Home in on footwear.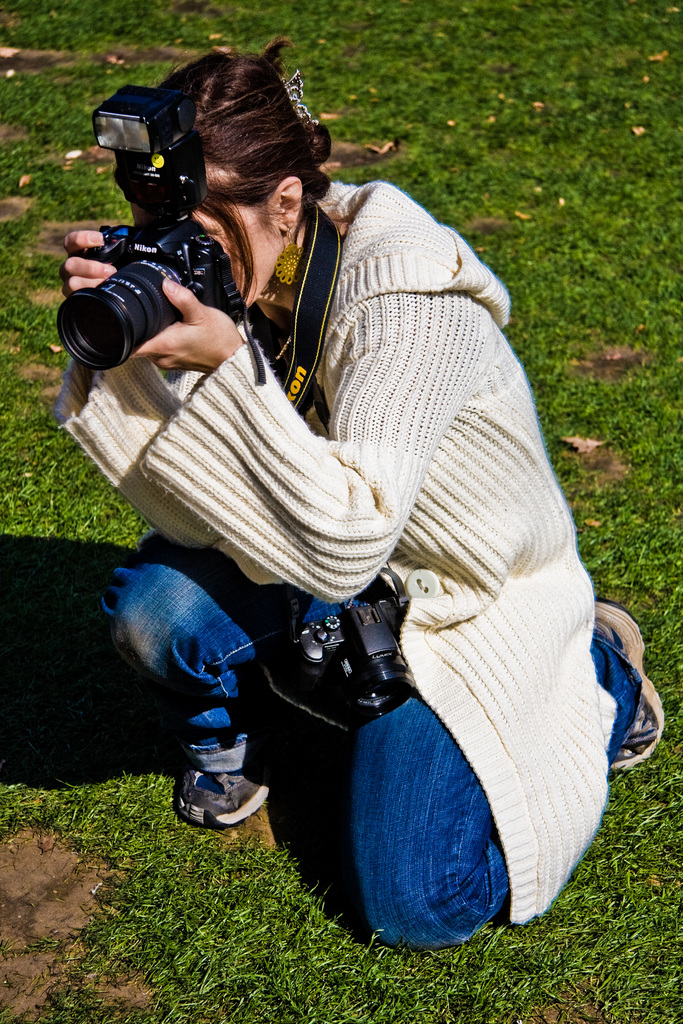
Homed in at 160,751,274,852.
